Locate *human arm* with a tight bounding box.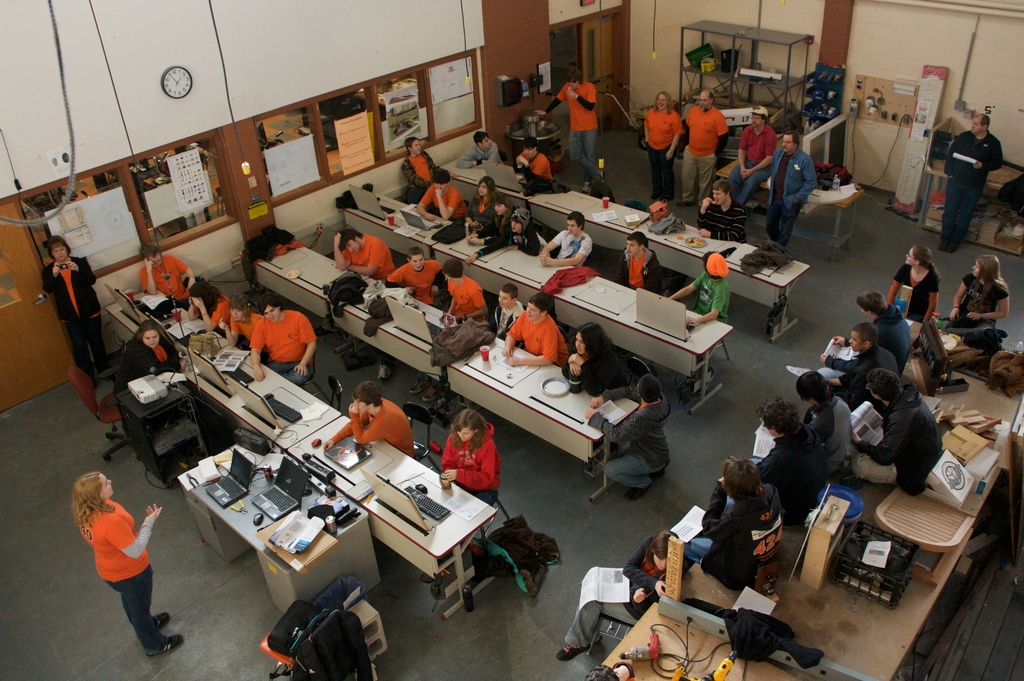
<region>628, 584, 646, 605</region>.
